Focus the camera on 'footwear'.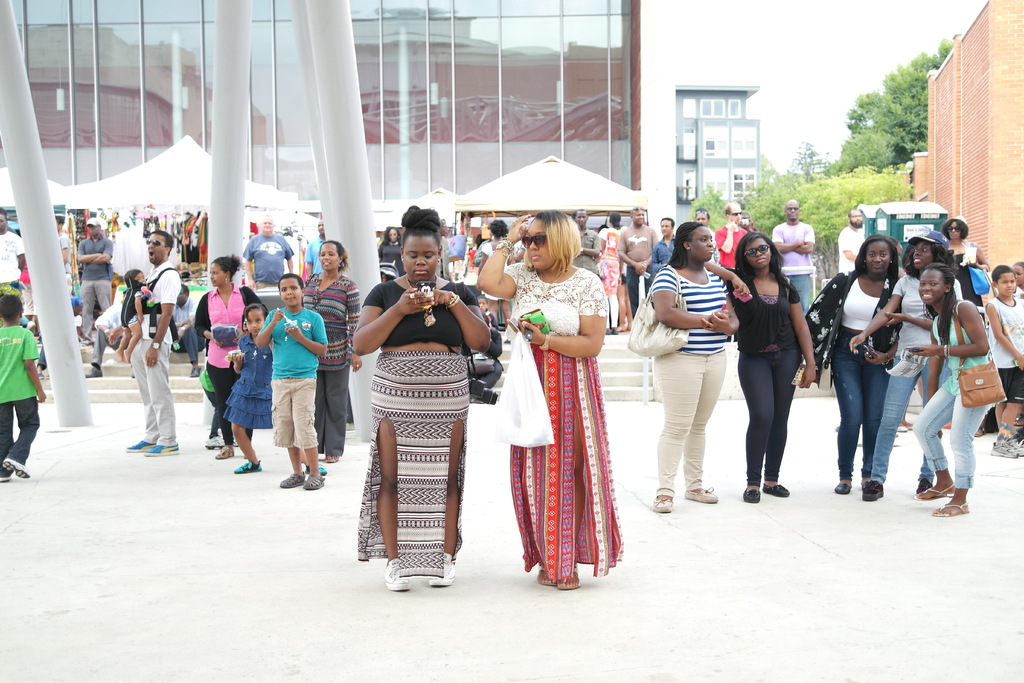
Focus region: detection(653, 486, 675, 508).
